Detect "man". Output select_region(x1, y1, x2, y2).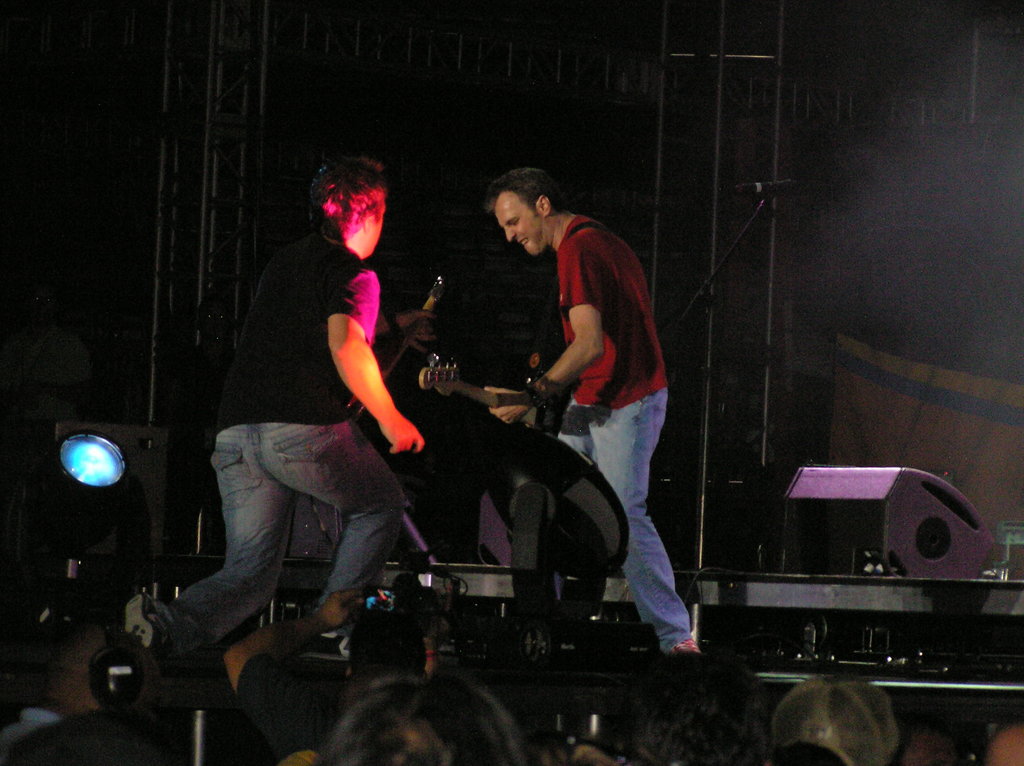
select_region(122, 155, 427, 655).
